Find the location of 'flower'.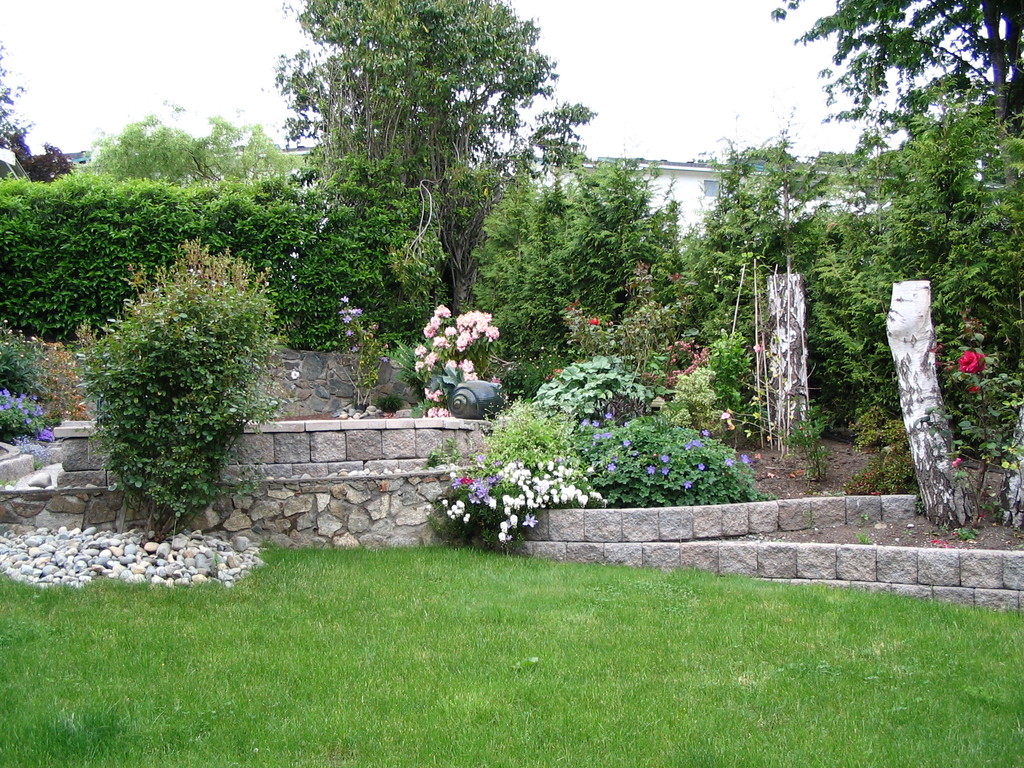
Location: [738,454,752,464].
